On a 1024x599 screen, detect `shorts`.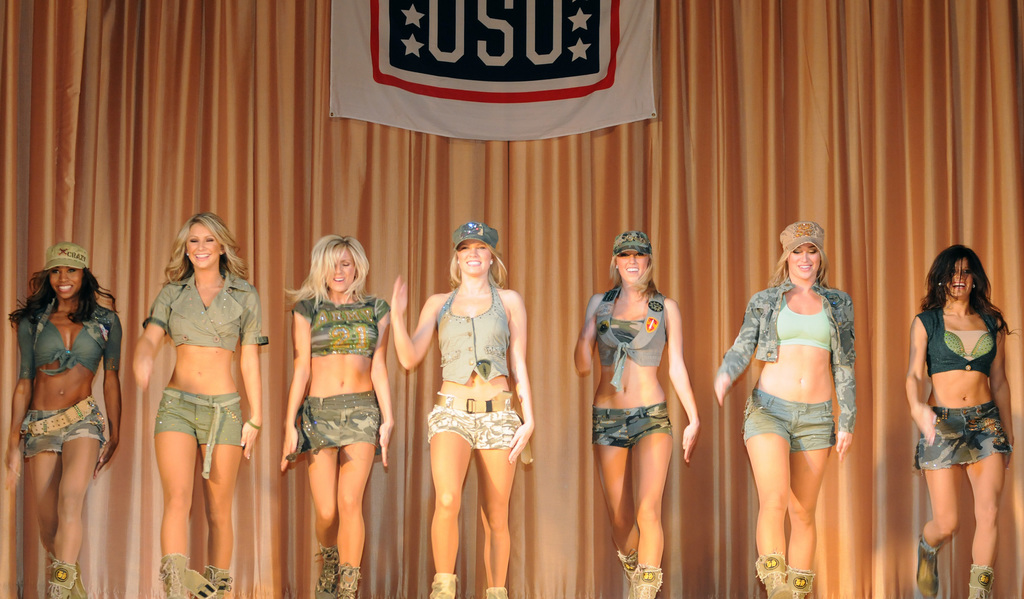
box(18, 394, 105, 456).
